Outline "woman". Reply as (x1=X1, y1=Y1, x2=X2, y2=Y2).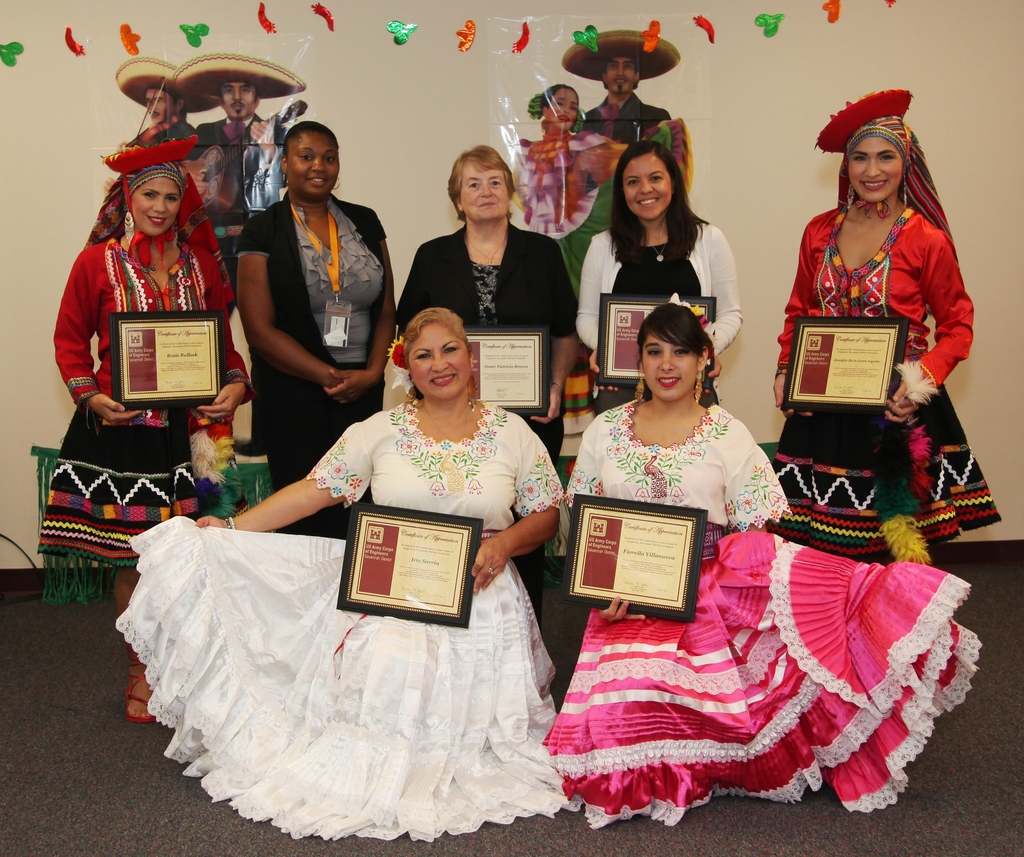
(x1=572, y1=149, x2=748, y2=392).
